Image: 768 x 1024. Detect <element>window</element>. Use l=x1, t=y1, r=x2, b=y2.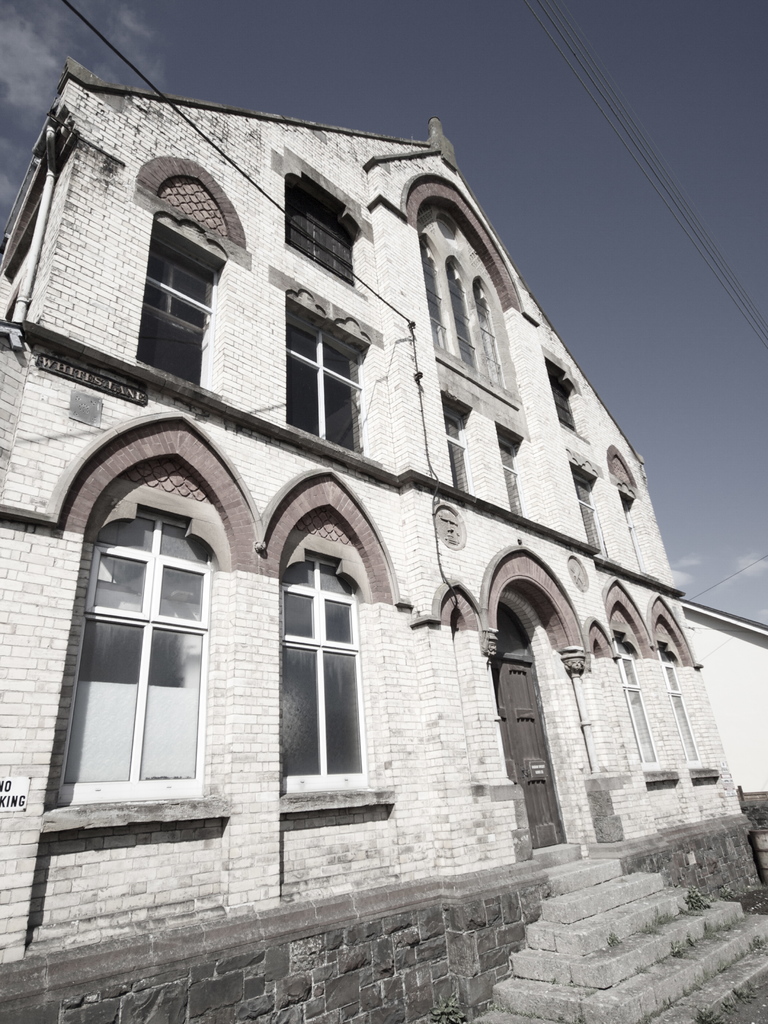
l=267, t=516, r=368, b=802.
